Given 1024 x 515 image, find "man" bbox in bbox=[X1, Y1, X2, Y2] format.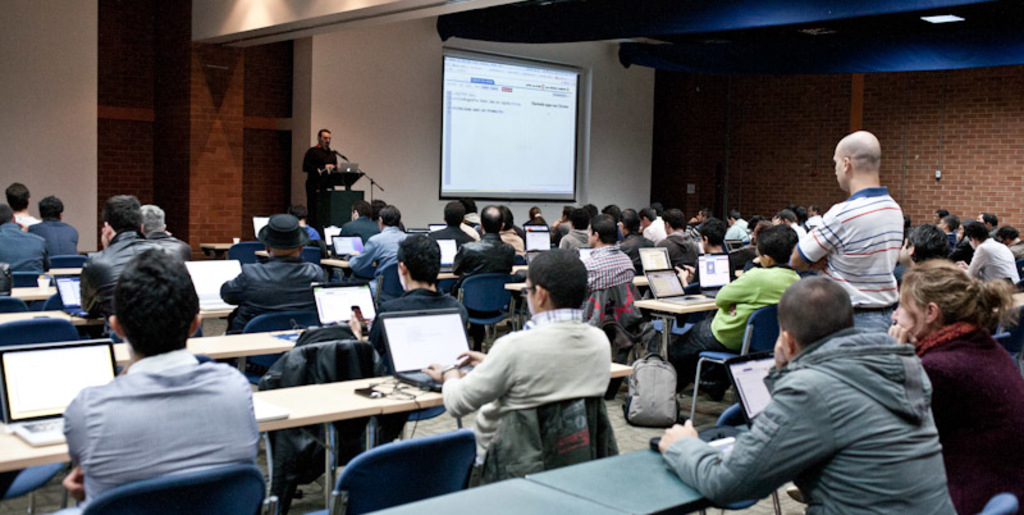
bbox=[77, 195, 180, 331].
